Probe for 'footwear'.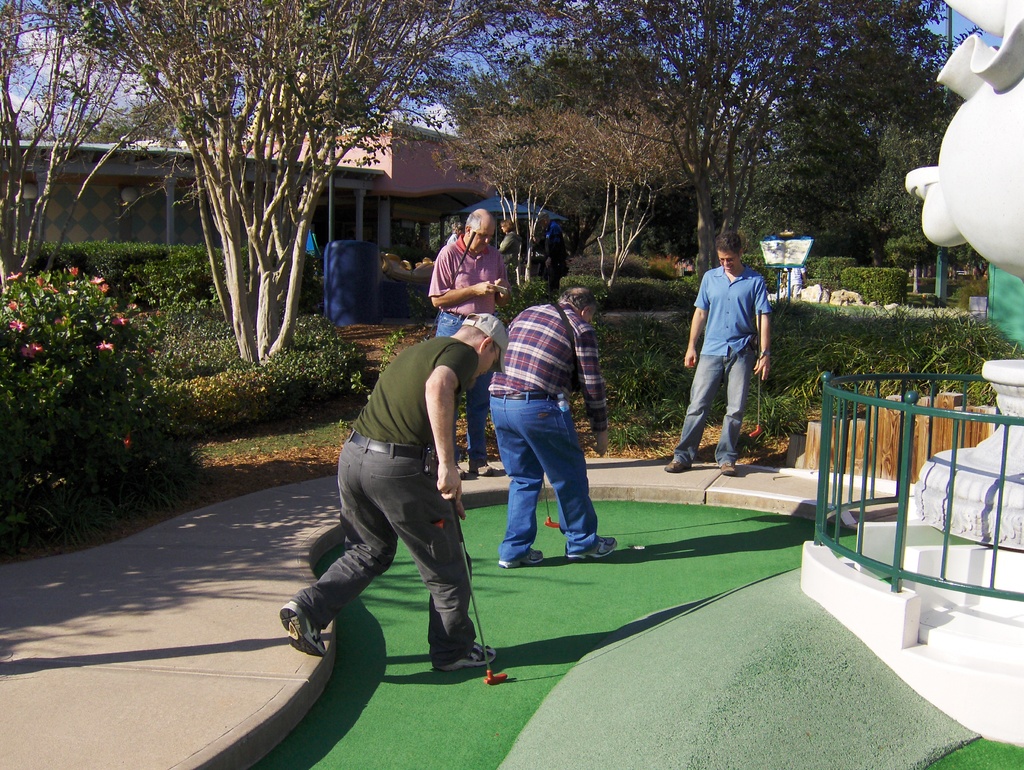
Probe result: pyautogui.locateOnScreen(468, 460, 495, 476).
